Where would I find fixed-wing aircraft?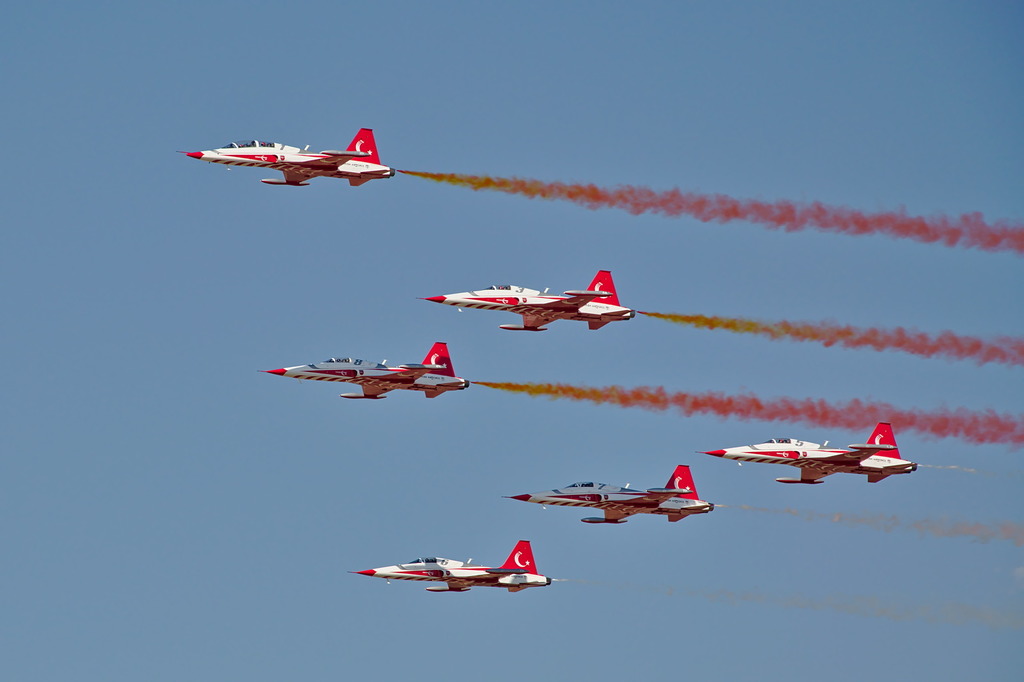
At {"x1": 707, "y1": 425, "x2": 918, "y2": 483}.
